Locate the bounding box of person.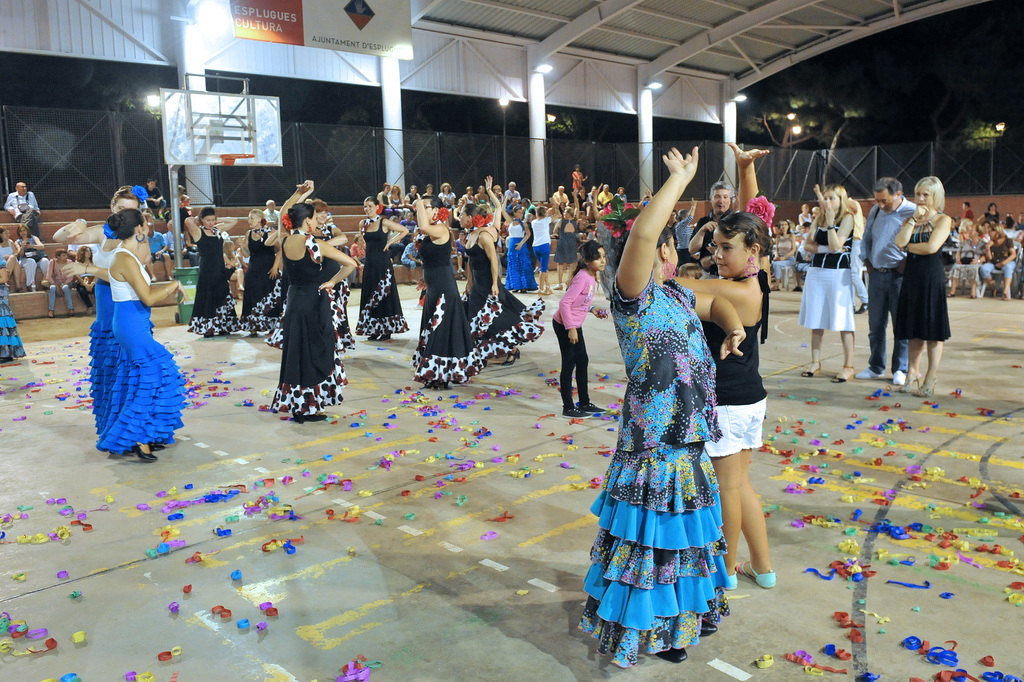
Bounding box: (left=980, top=199, right=1001, bottom=229).
